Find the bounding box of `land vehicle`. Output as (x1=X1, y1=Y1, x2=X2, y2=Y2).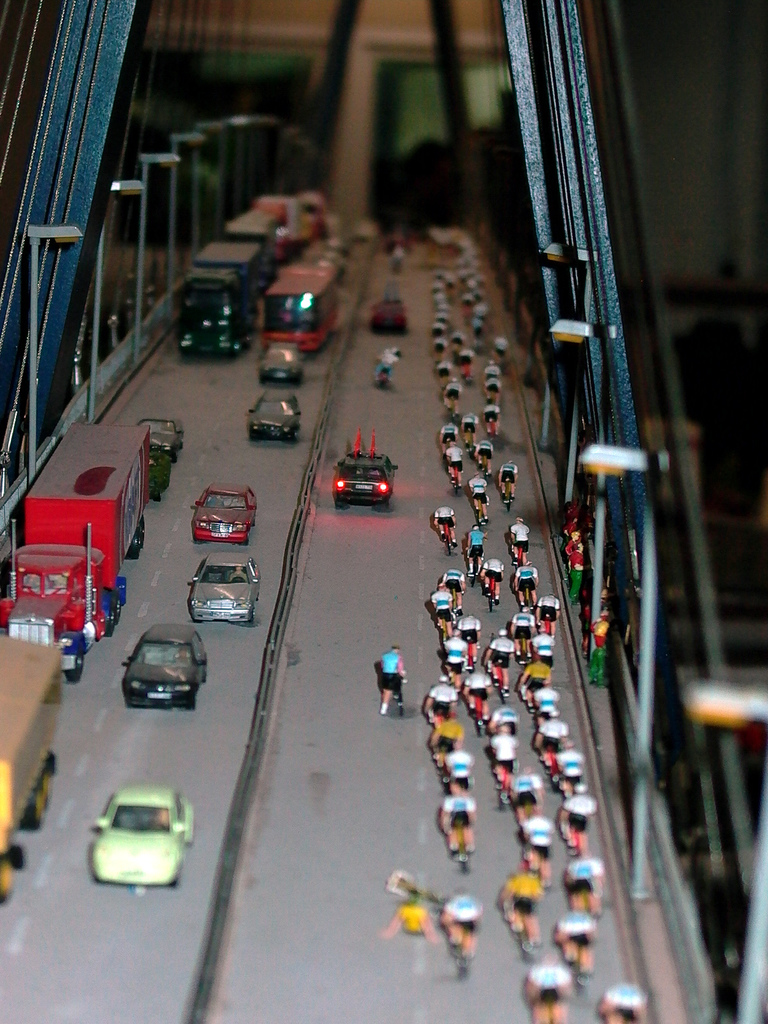
(x1=86, y1=787, x2=190, y2=879).
